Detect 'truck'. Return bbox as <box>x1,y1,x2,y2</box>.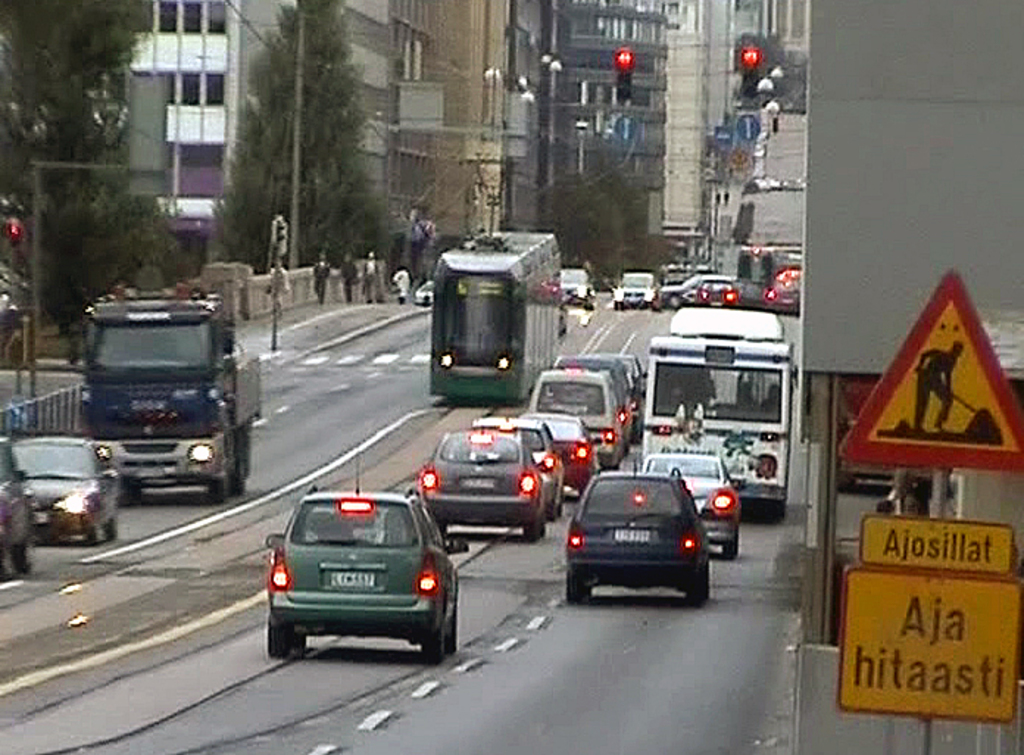
<box>59,293,259,521</box>.
